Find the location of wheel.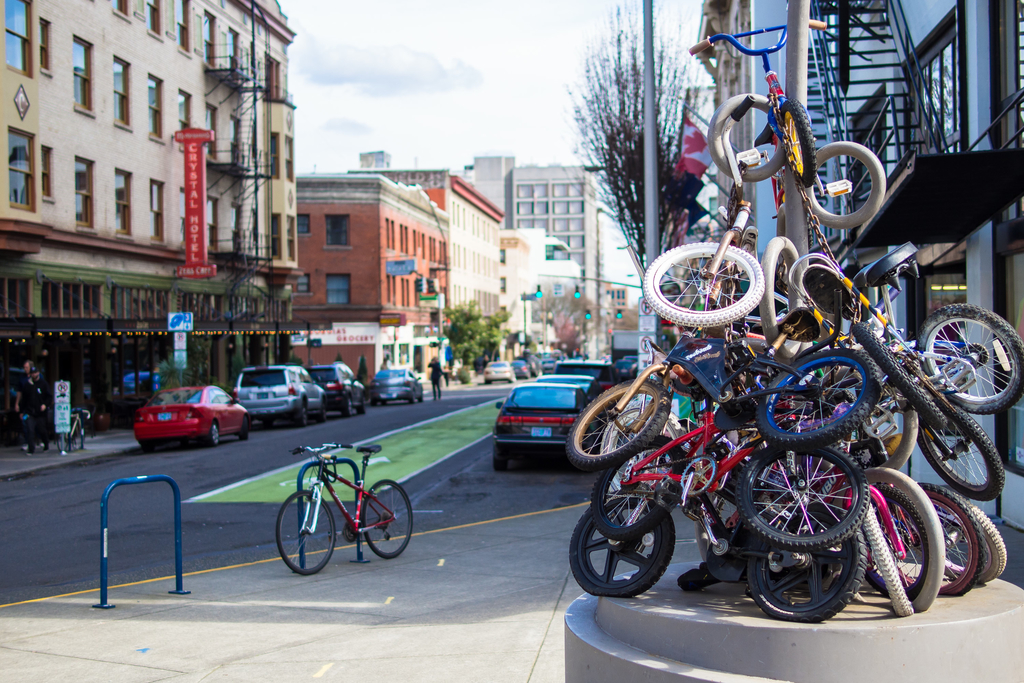
Location: (297,403,307,425).
